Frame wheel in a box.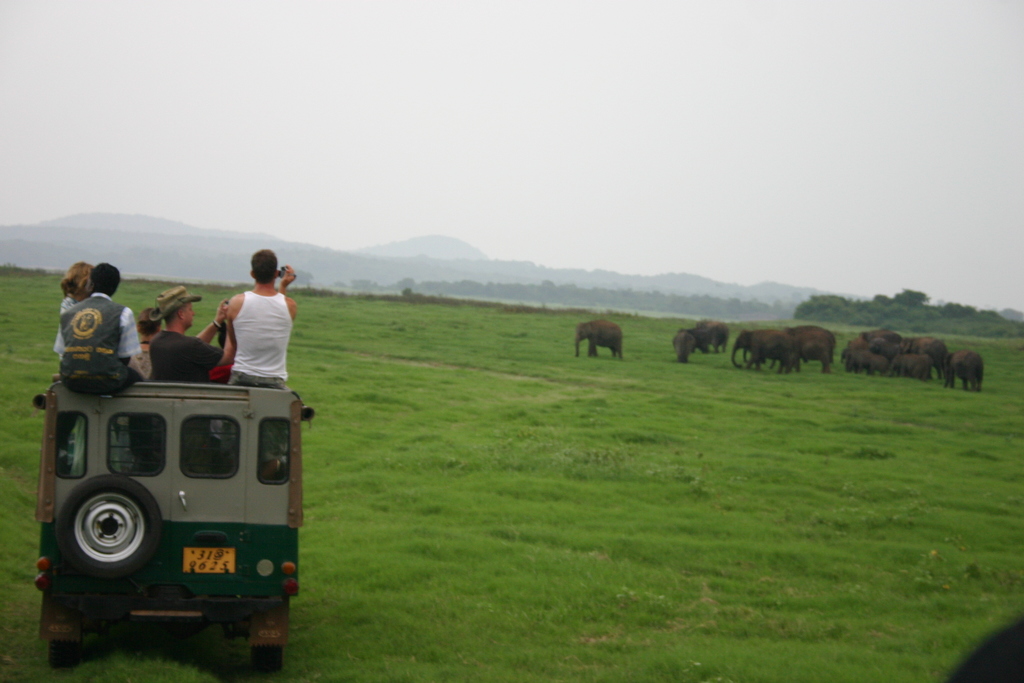
crop(60, 477, 164, 577).
